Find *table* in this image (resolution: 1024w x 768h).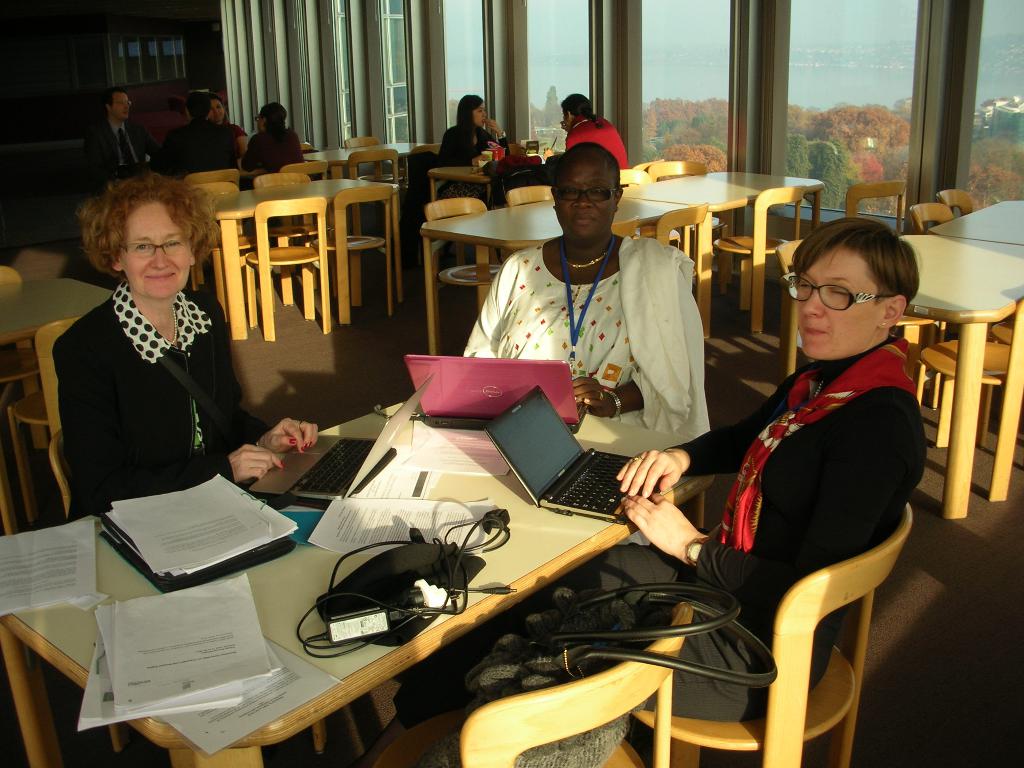
{"x1": 60, "y1": 369, "x2": 775, "y2": 767}.
